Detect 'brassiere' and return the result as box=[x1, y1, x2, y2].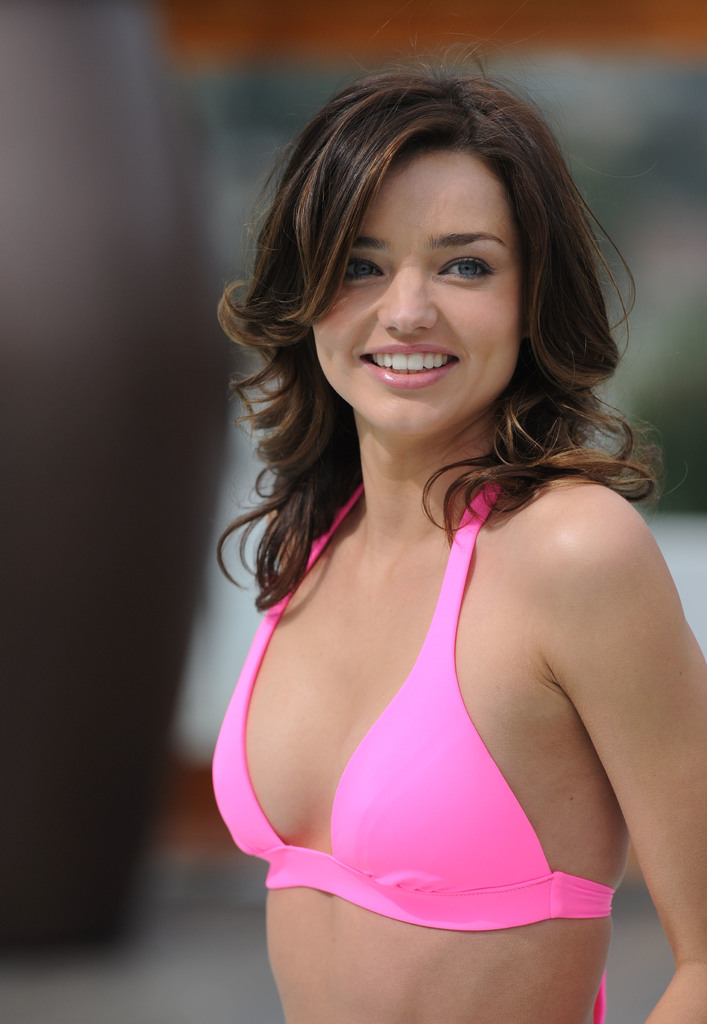
box=[210, 477, 616, 936].
